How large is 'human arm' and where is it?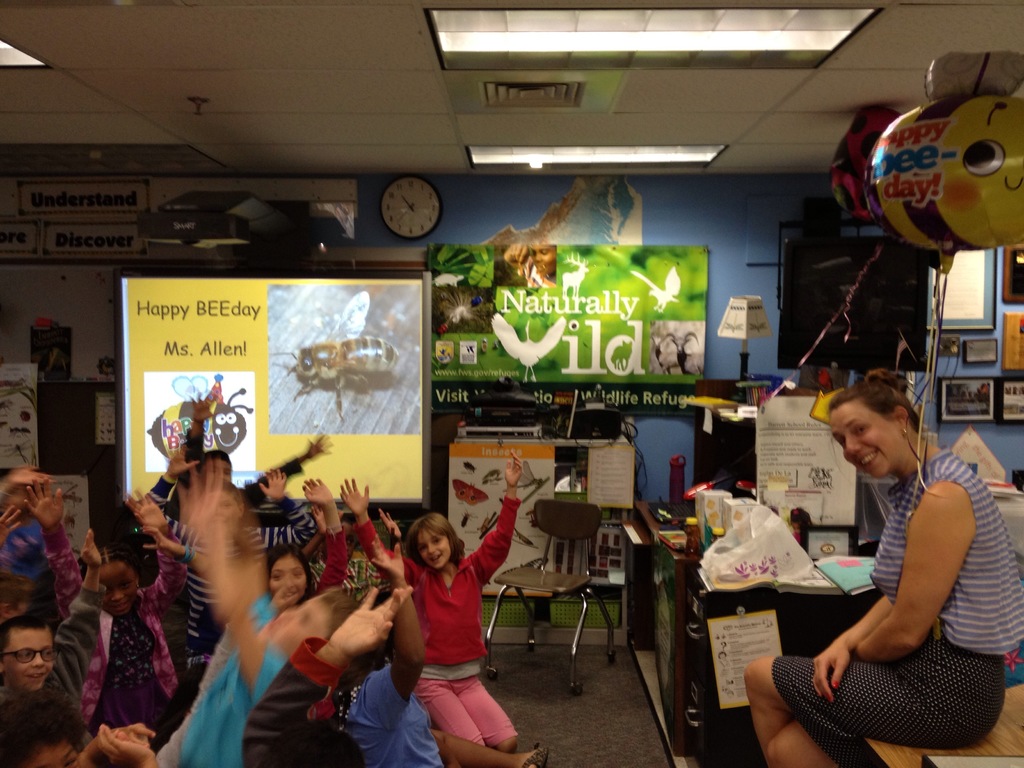
Bounding box: (145,524,204,585).
